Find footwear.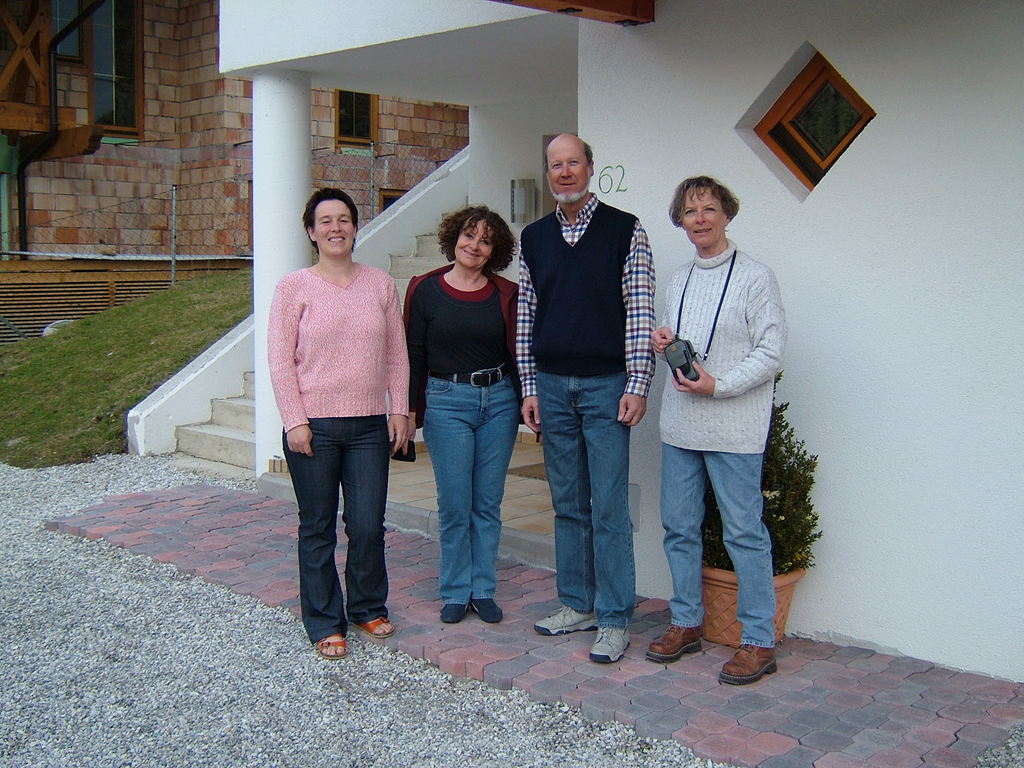
<region>314, 632, 350, 657</region>.
